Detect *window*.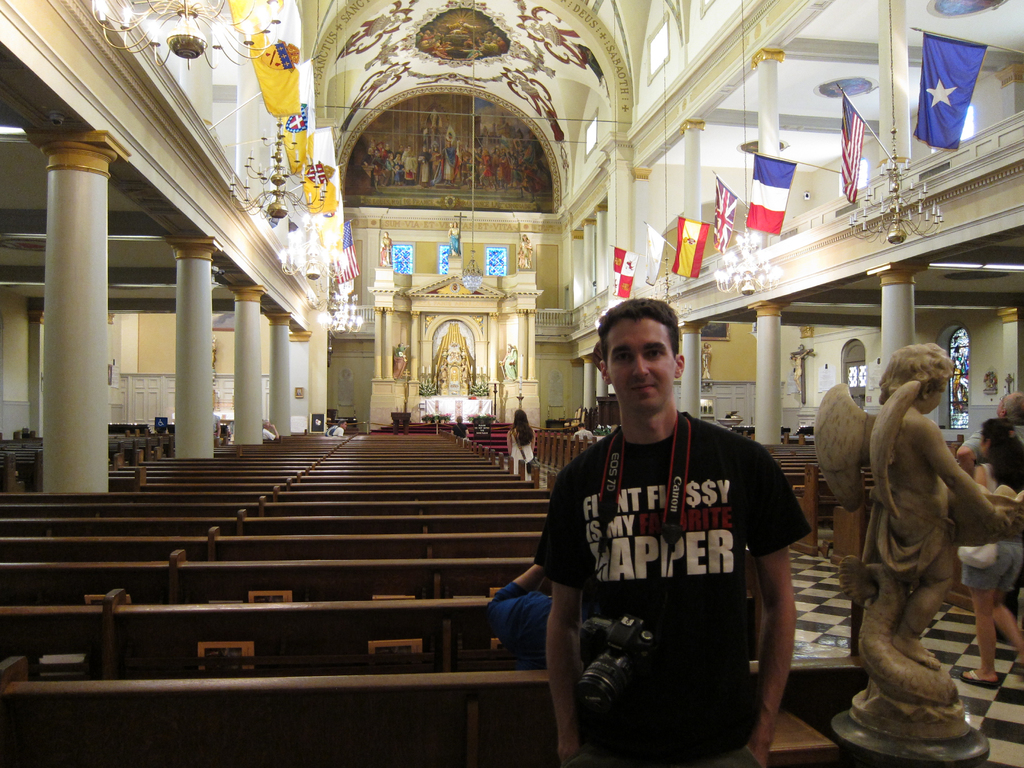
Detected at 943/323/969/433.
